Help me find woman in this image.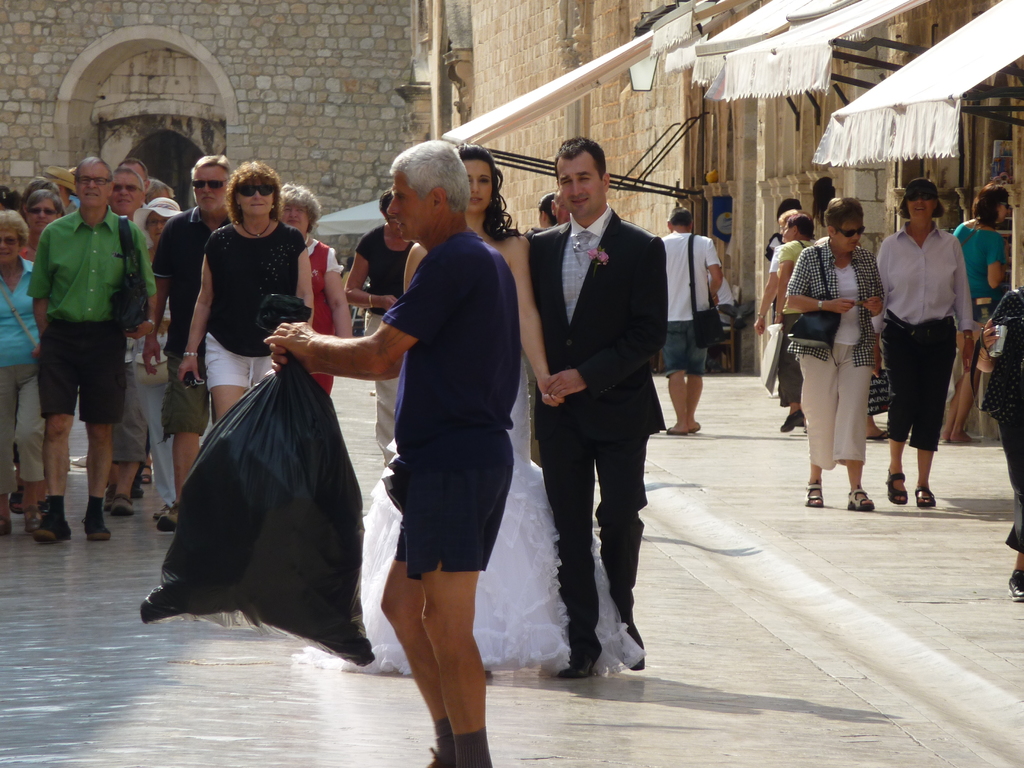
Found it: pyautogui.locateOnScreen(345, 185, 413, 464).
